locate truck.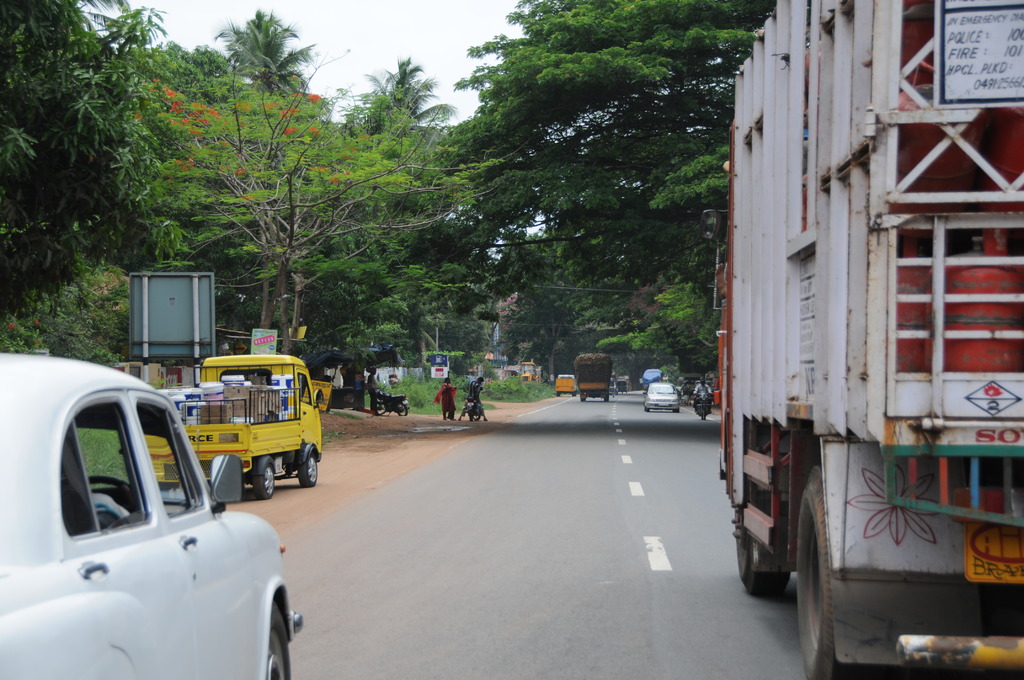
Bounding box: {"left": 703, "top": 22, "right": 1004, "bottom": 673}.
